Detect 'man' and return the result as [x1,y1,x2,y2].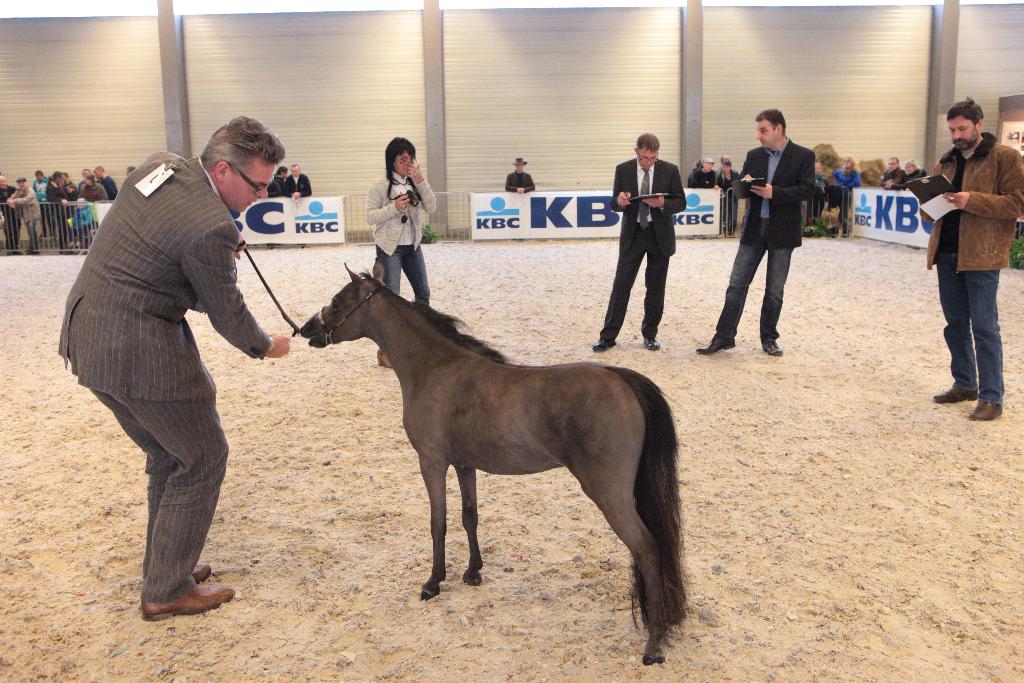
[880,157,902,190].
